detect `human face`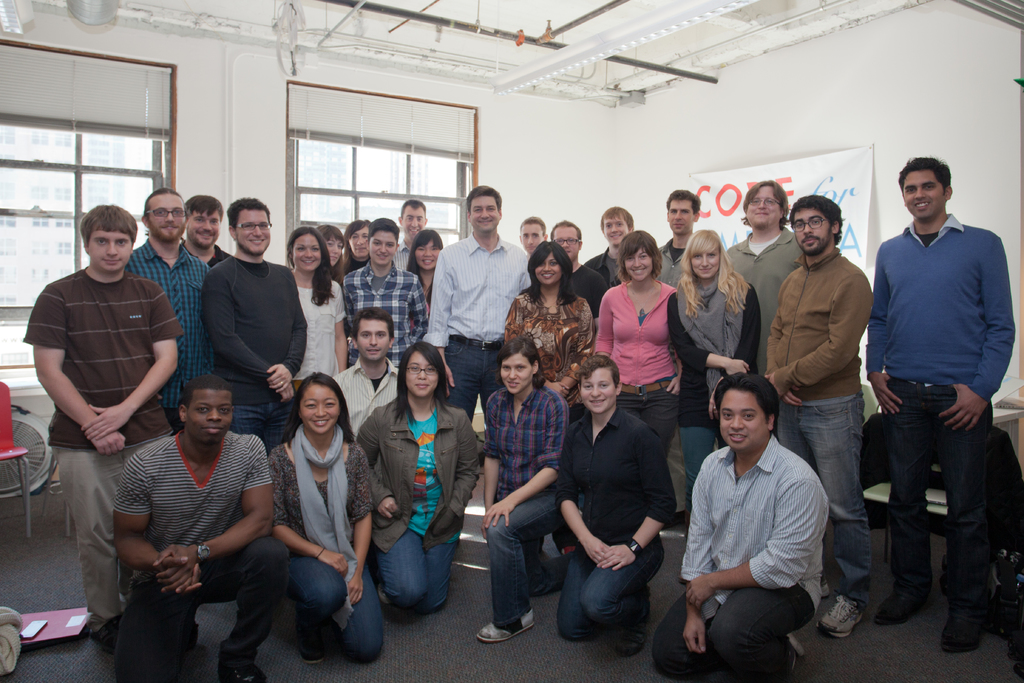
left=358, top=324, right=388, bottom=361
